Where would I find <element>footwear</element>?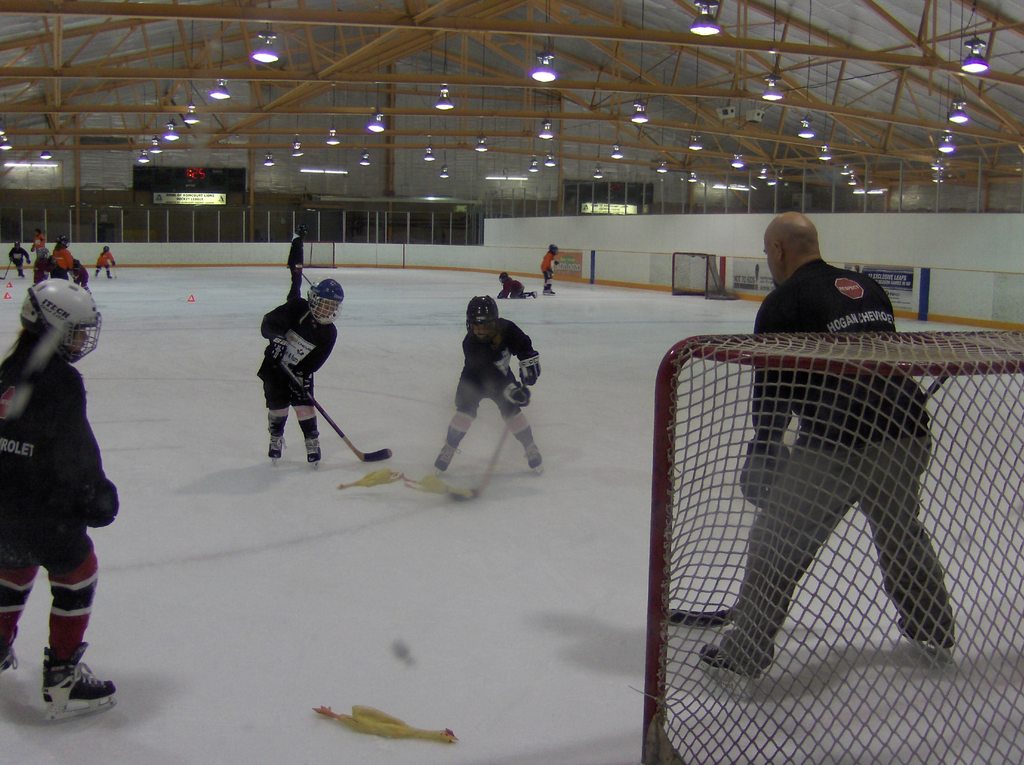
At bbox=(693, 633, 762, 684).
